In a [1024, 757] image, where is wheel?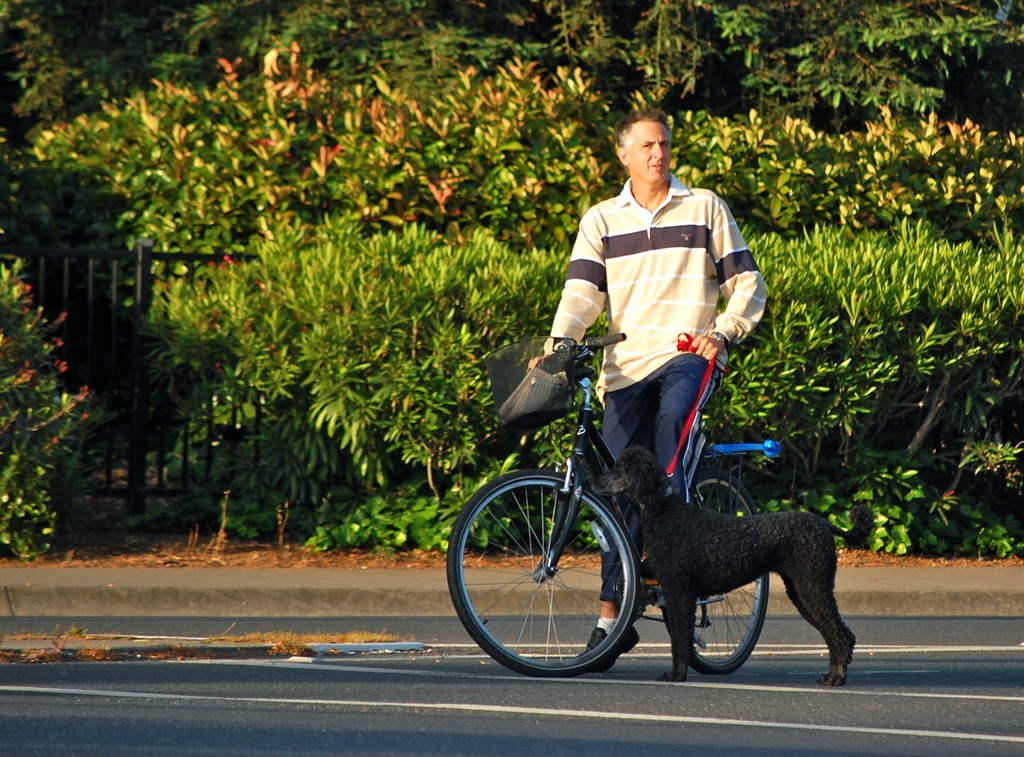
left=449, top=470, right=637, bottom=675.
